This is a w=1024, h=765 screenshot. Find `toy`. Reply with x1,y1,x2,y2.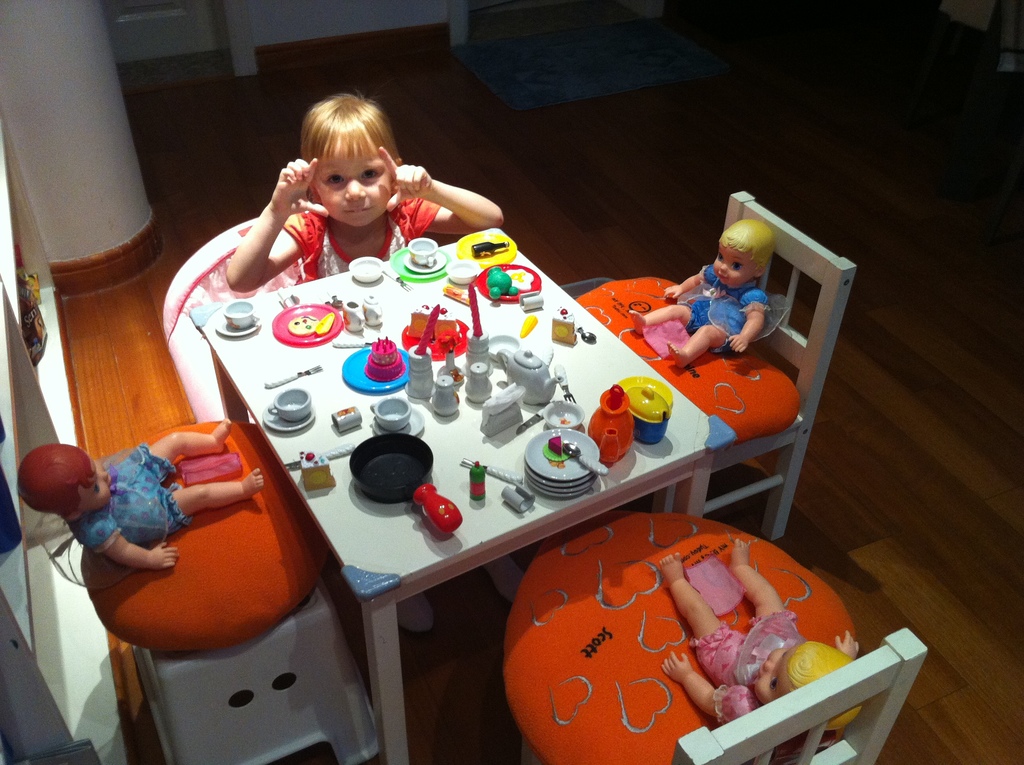
403,309,471,355.
